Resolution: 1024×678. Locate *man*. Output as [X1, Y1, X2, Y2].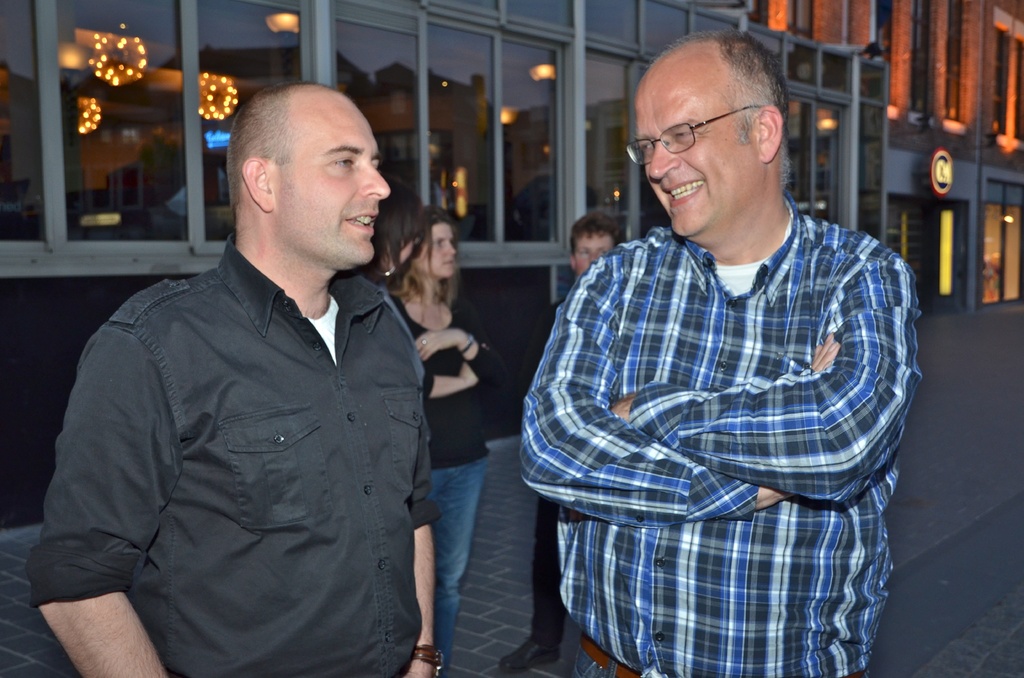
[26, 79, 446, 677].
